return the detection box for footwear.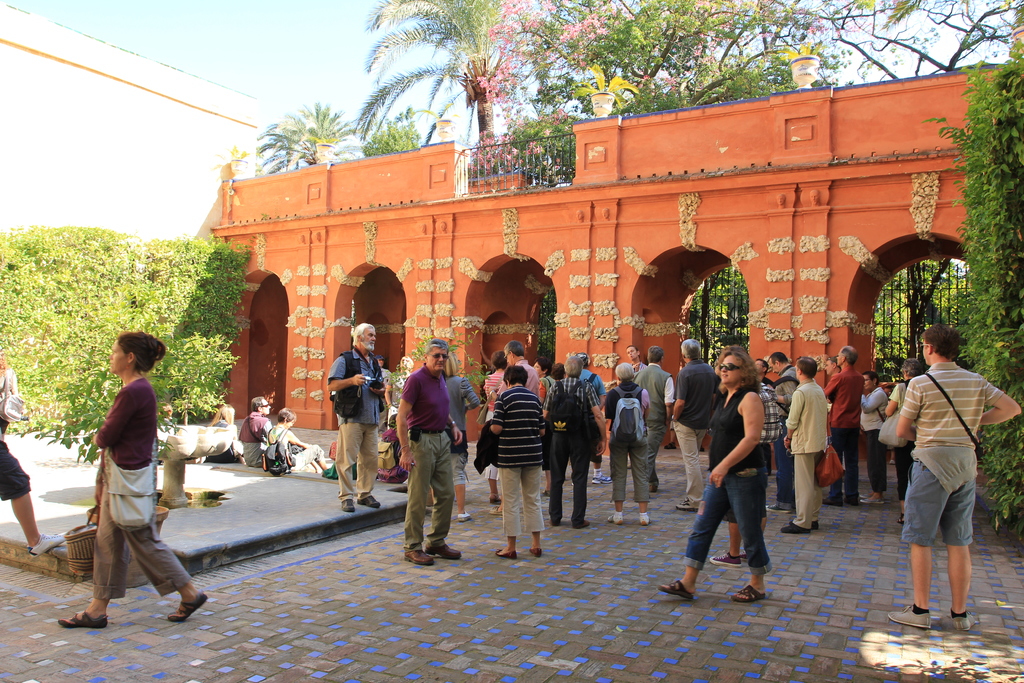
<region>607, 514, 626, 524</region>.
